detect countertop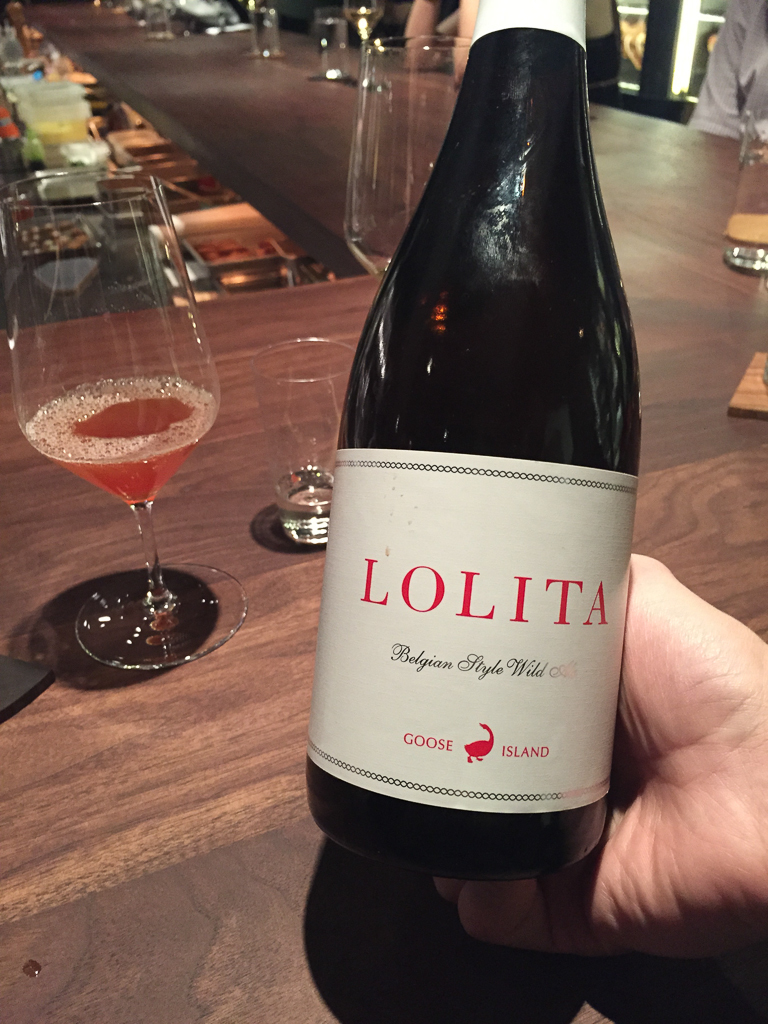
BBox(0, 0, 767, 1023)
